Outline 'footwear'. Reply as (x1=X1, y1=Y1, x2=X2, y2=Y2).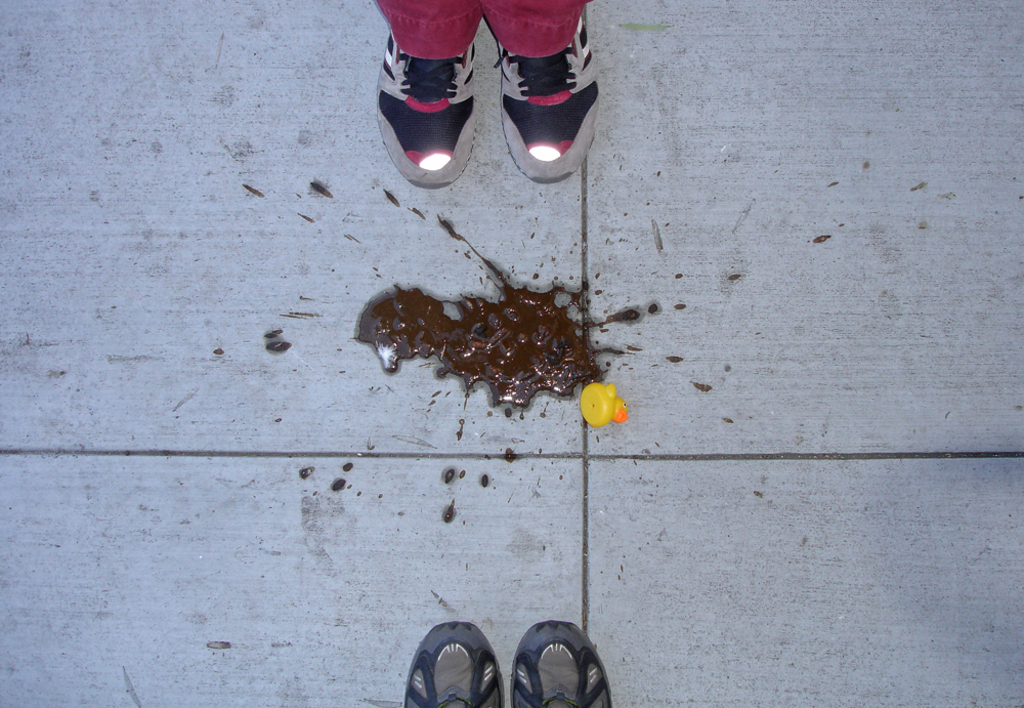
(x1=399, y1=617, x2=509, y2=707).
